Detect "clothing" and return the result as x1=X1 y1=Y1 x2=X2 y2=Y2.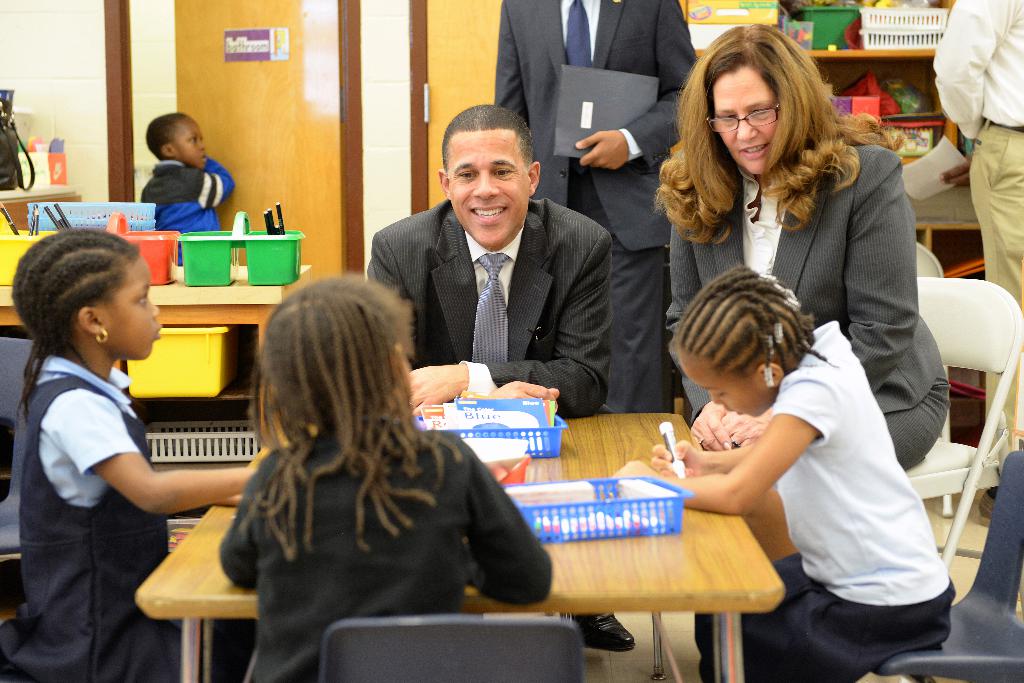
x1=221 y1=425 x2=561 y2=678.
